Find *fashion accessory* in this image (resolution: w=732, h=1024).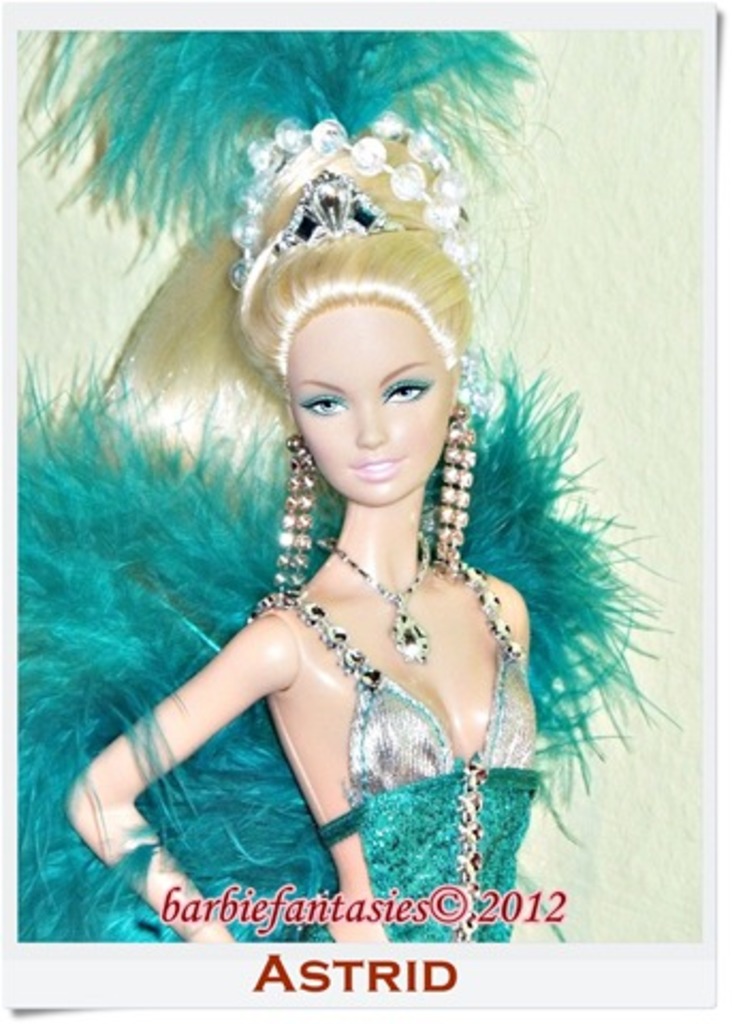
427/412/480/576.
